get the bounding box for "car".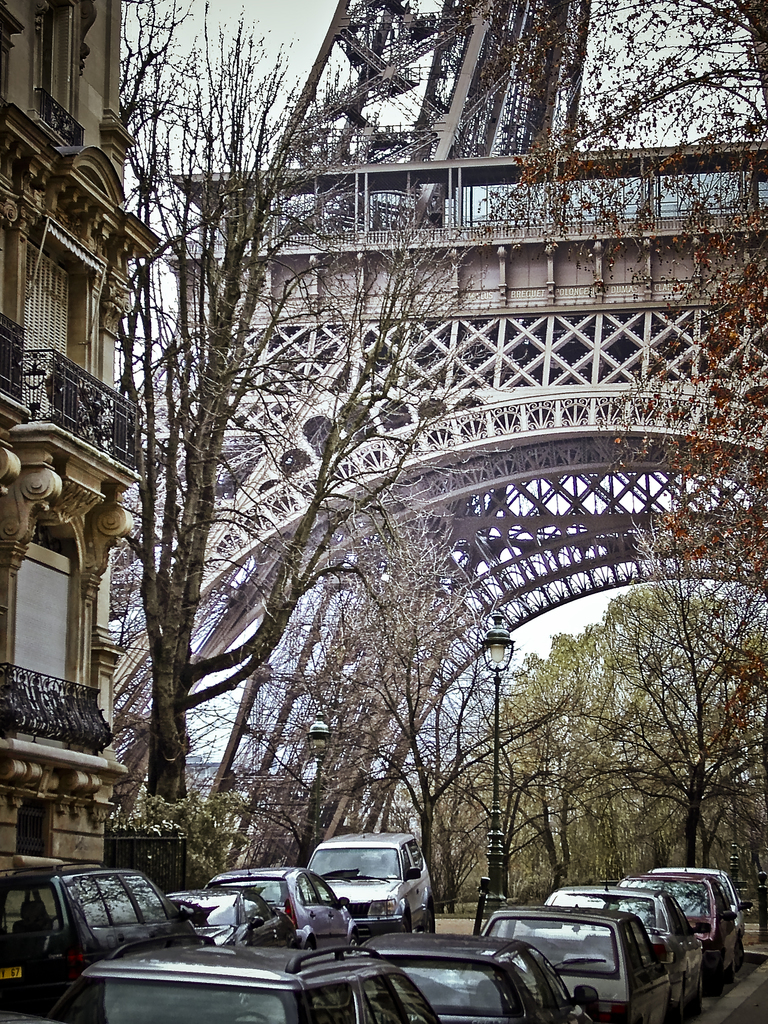
select_region(647, 860, 754, 968).
